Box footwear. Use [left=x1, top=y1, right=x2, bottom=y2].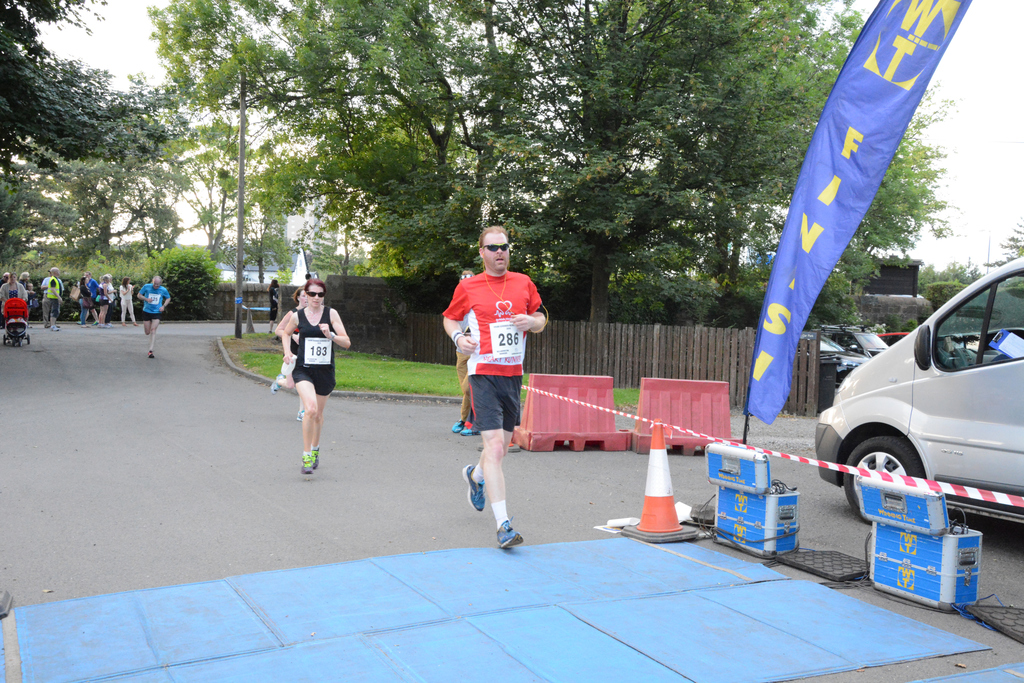
[left=122, top=323, right=127, bottom=329].
